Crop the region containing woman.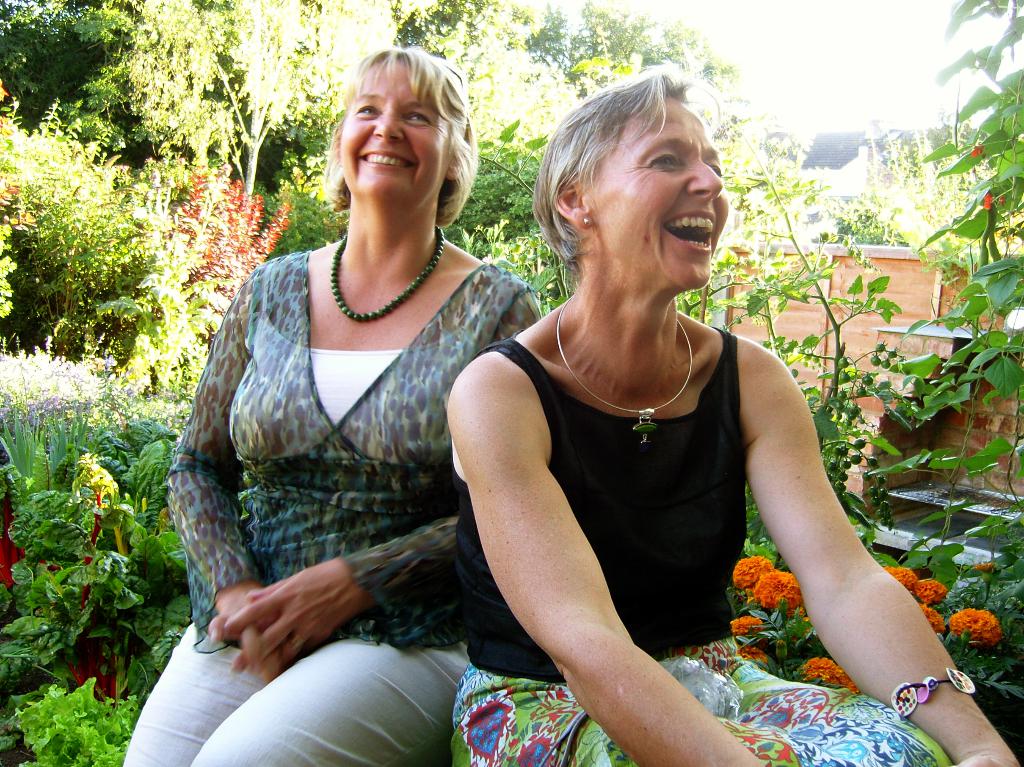
Crop region: <region>162, 28, 537, 754</region>.
